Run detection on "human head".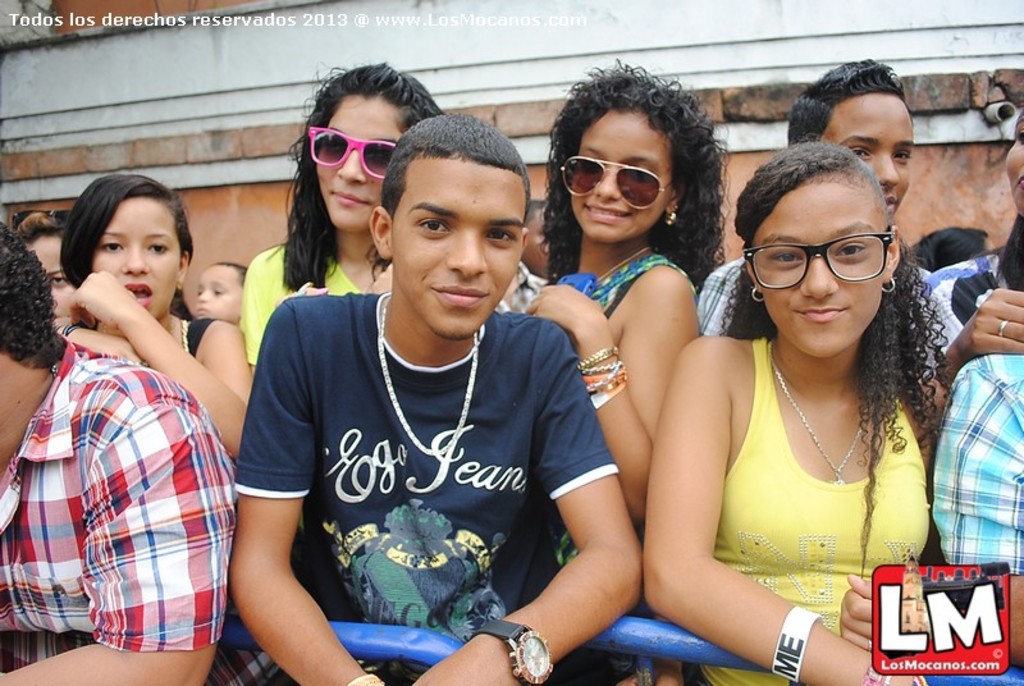
Result: <box>1005,102,1023,218</box>.
